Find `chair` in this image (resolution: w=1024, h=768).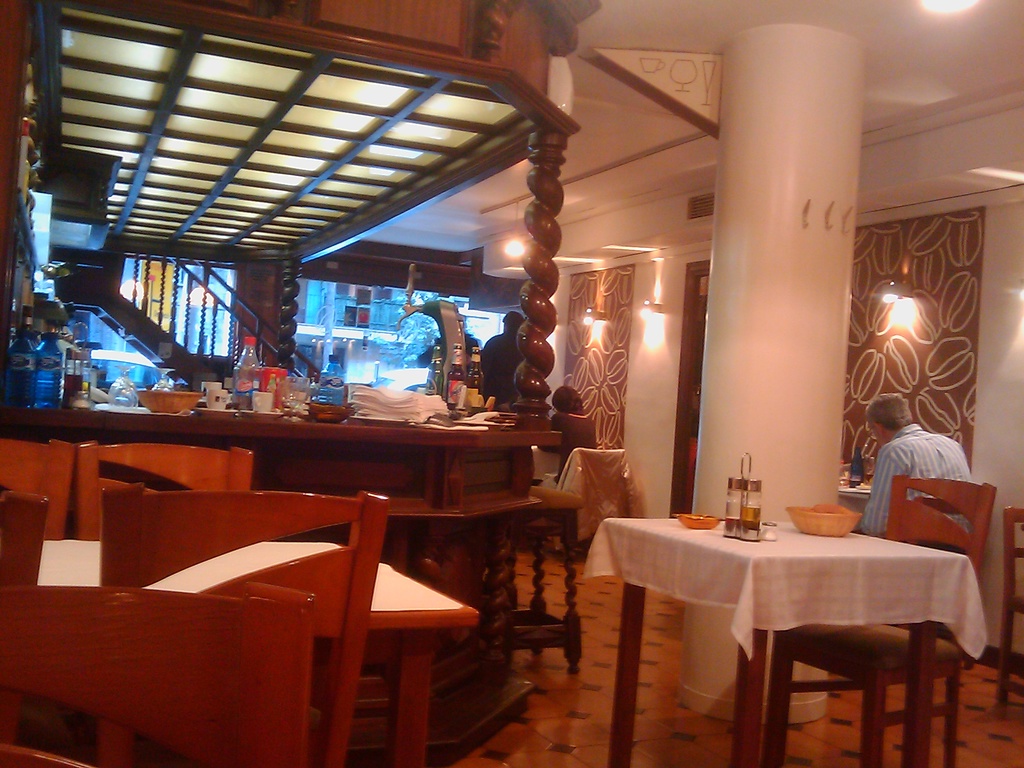
crop(0, 488, 50, 767).
